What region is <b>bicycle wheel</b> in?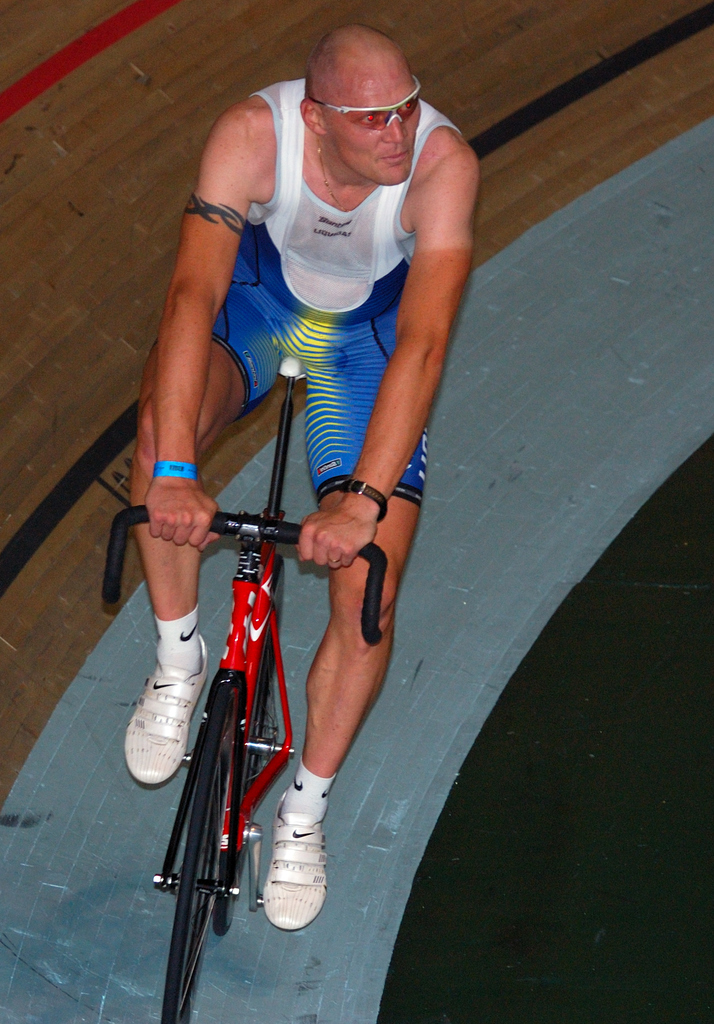
{"x1": 151, "y1": 687, "x2": 244, "y2": 1023}.
